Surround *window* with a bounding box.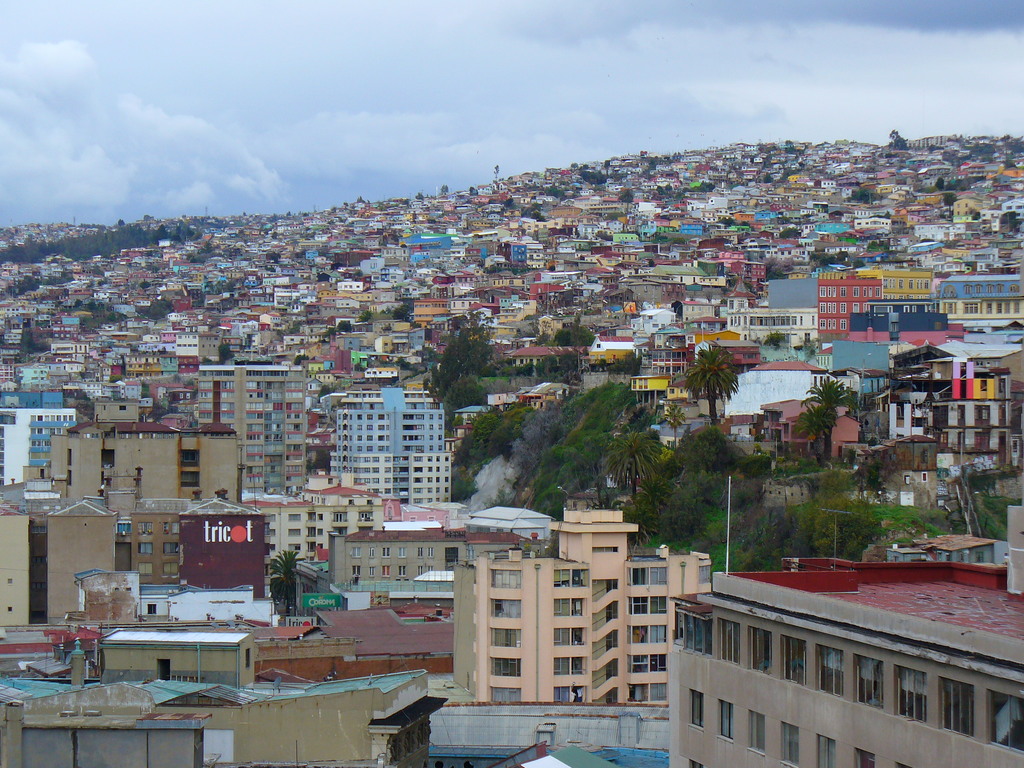
detection(893, 669, 927, 722).
